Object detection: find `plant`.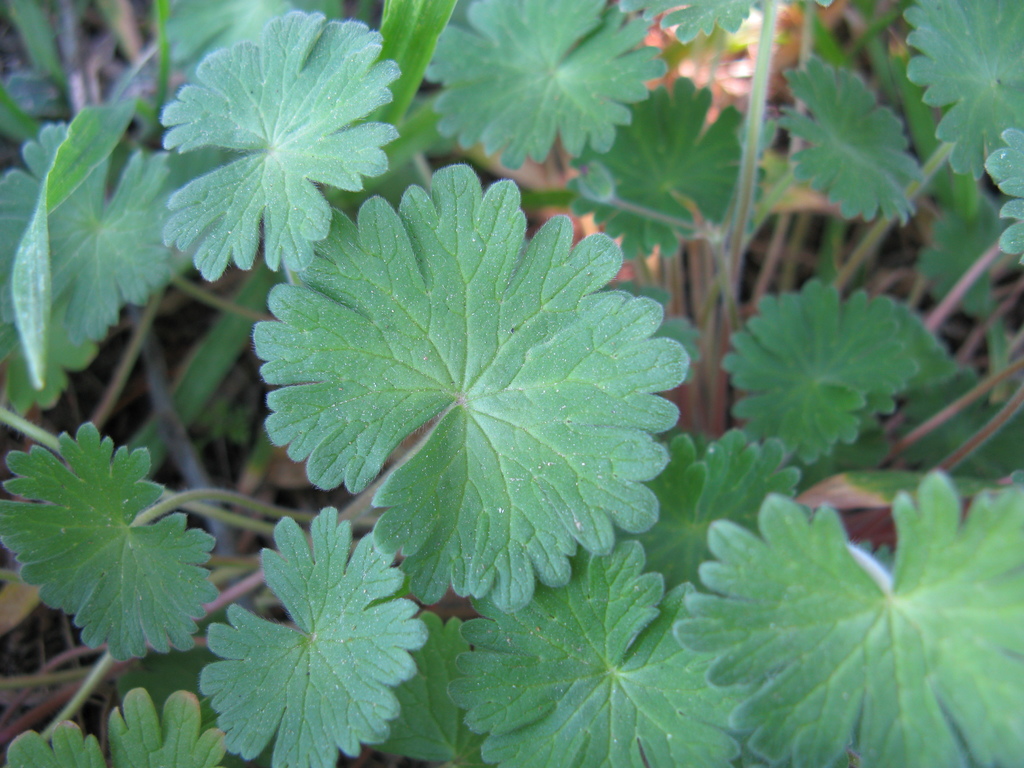
left=0, top=0, right=1023, bottom=767.
